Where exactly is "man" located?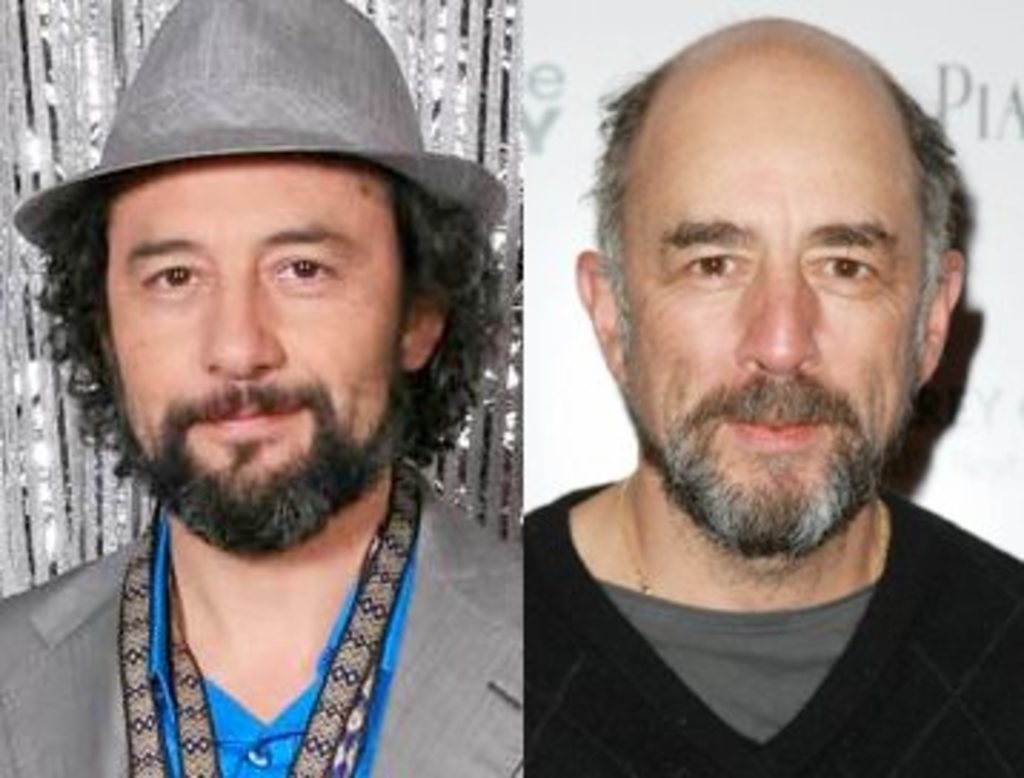
Its bounding box is (0,0,526,775).
